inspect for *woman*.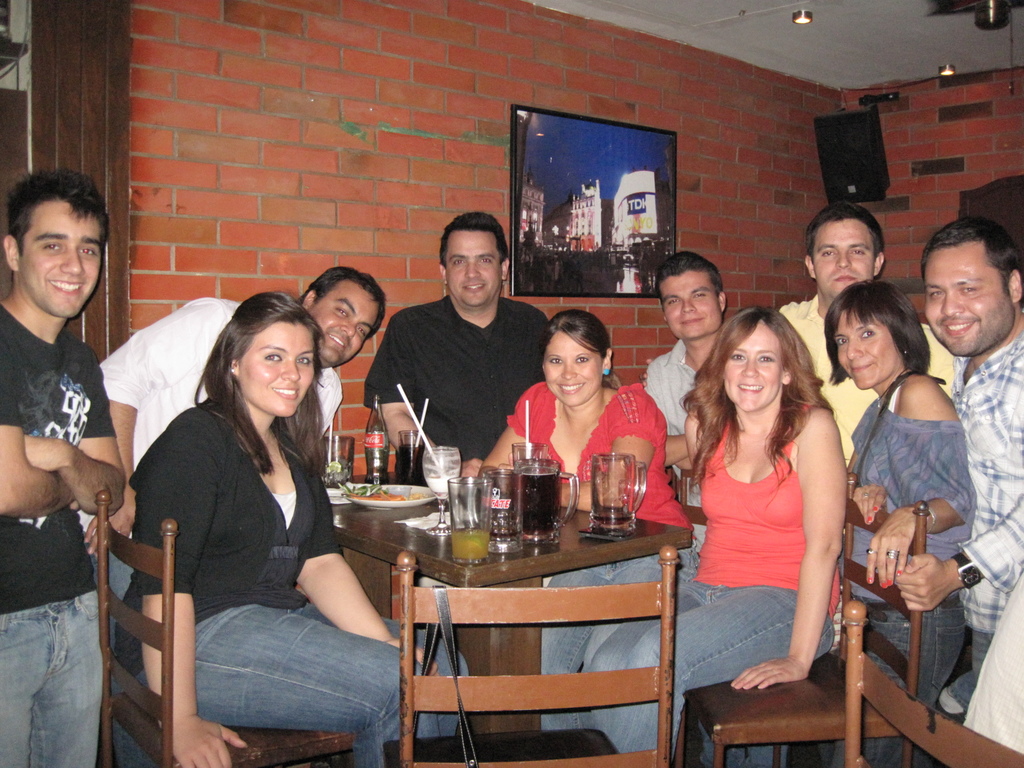
Inspection: {"left": 117, "top": 291, "right": 469, "bottom": 767}.
